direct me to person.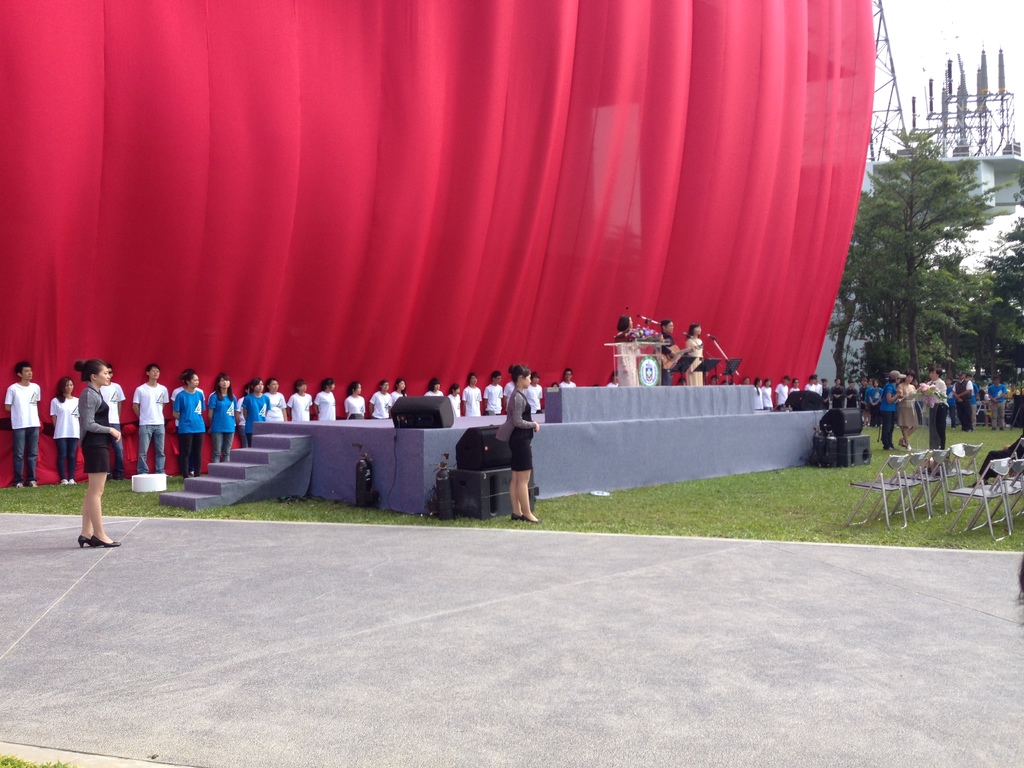
Direction: 368,379,392,419.
